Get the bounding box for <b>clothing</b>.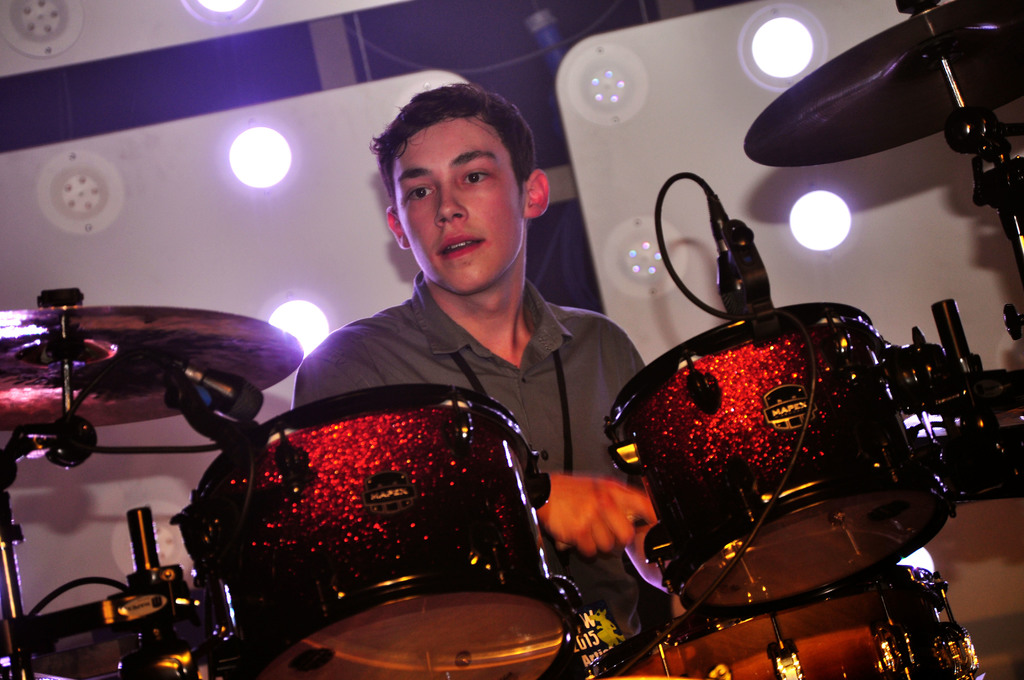
locate(284, 271, 644, 644).
